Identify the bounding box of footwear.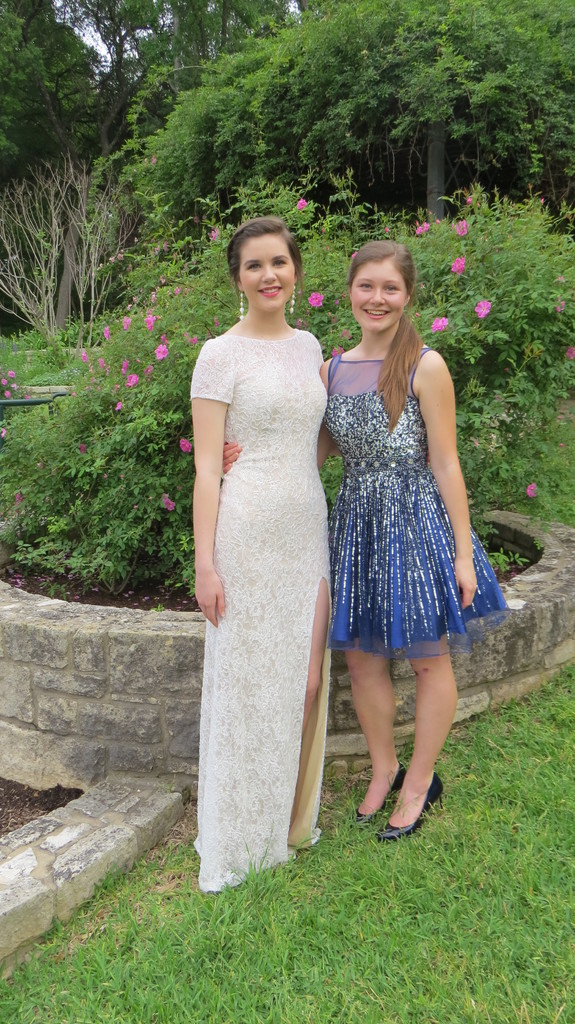
box(357, 761, 406, 826).
